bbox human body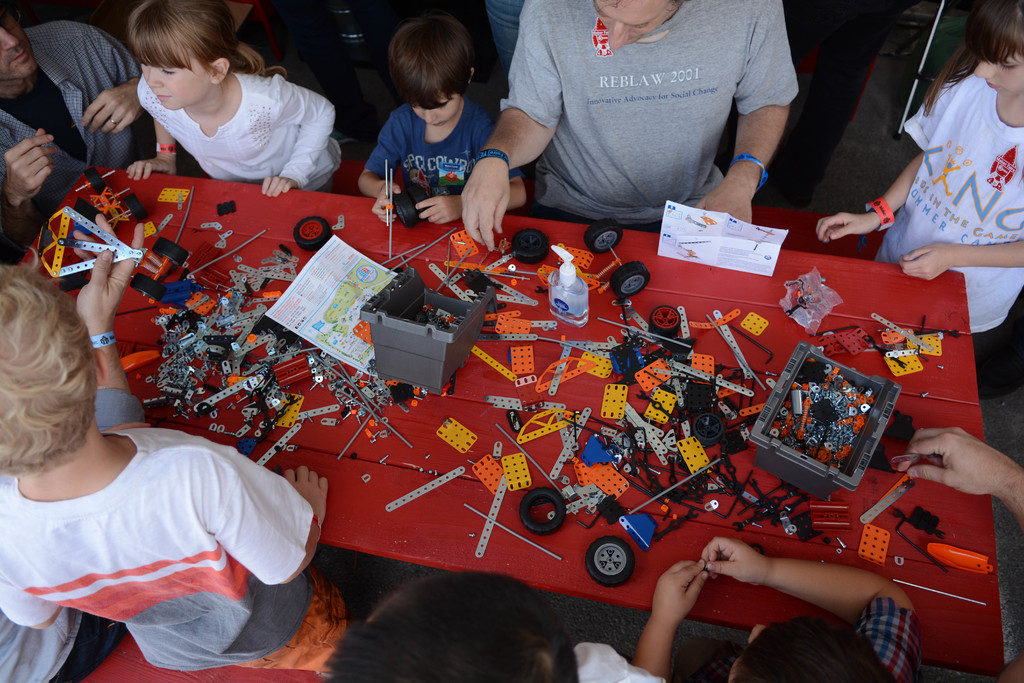
Rect(812, 65, 1023, 403)
